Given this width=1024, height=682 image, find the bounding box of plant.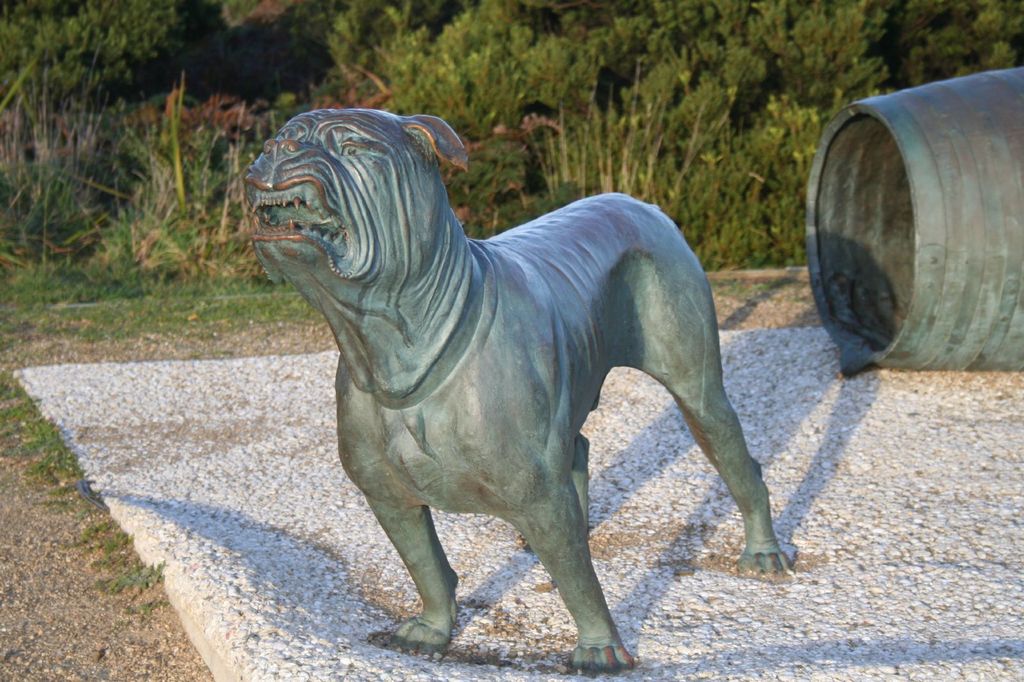
[892,0,1023,83].
